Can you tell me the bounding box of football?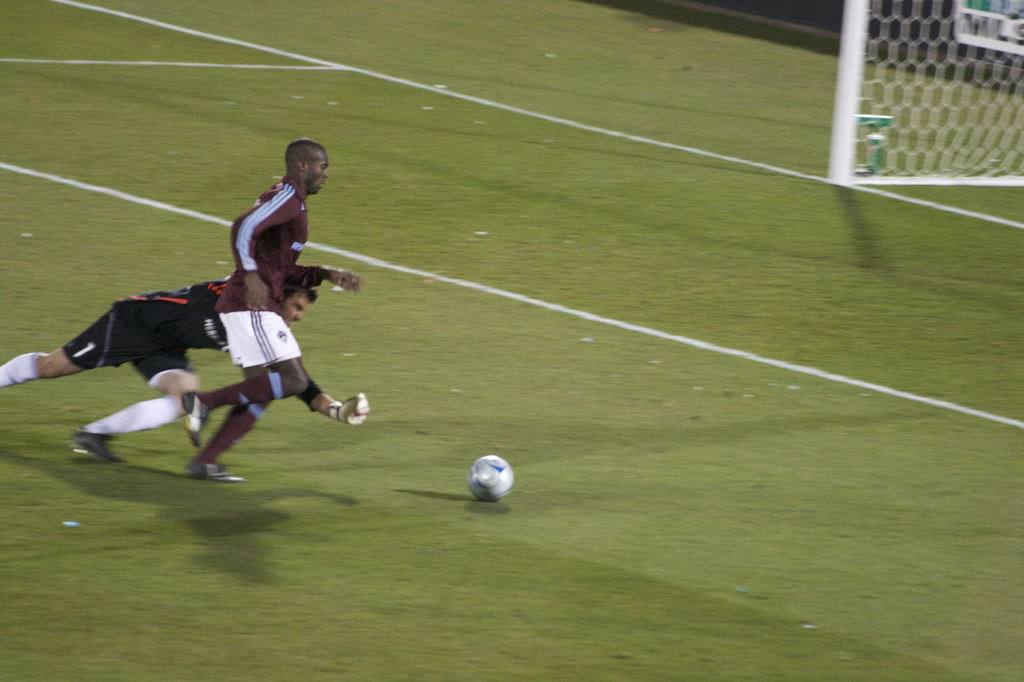
<box>467,454,517,501</box>.
